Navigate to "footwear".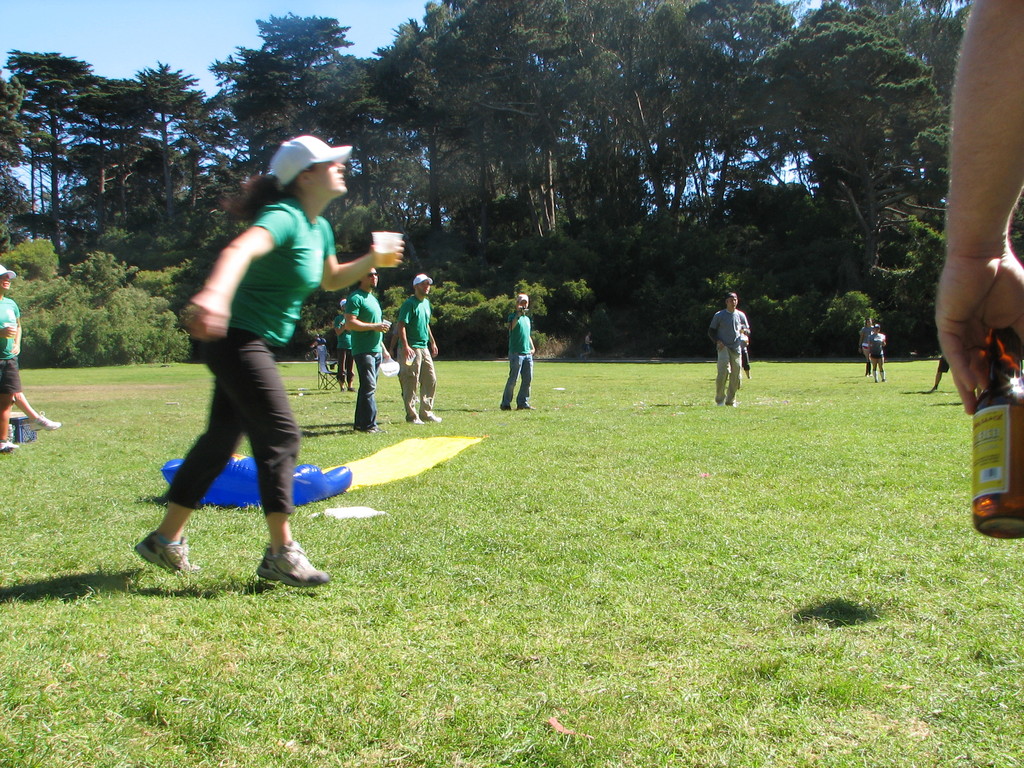
Navigation target: 28 409 60 430.
